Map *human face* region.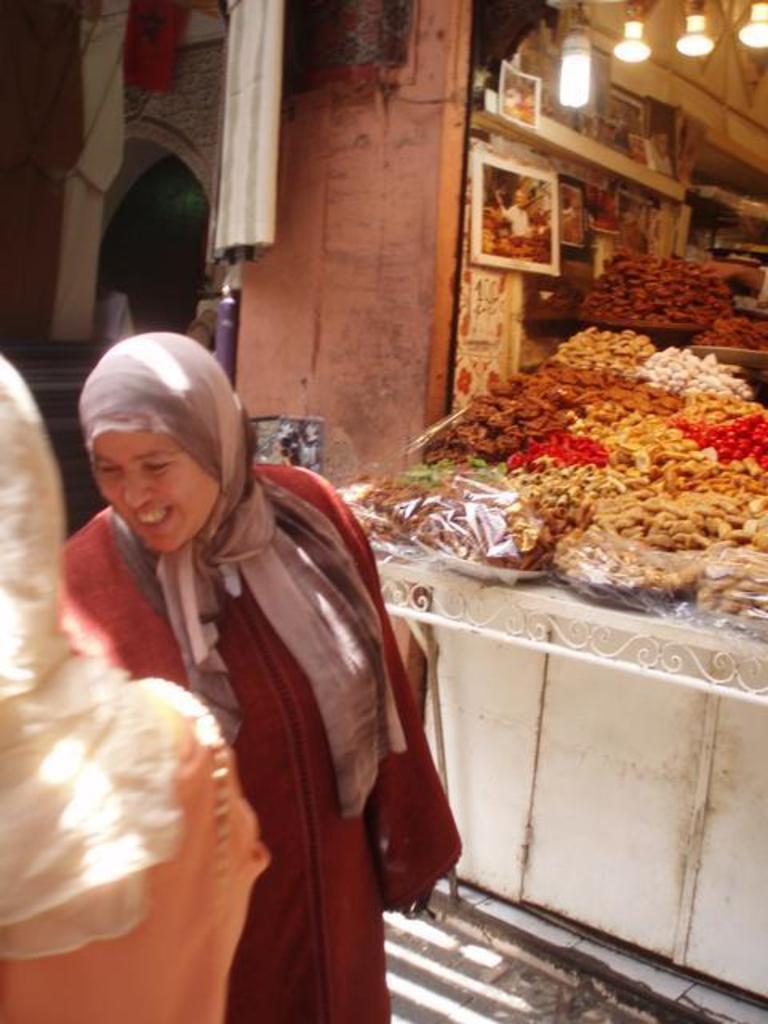
Mapped to bbox=[99, 430, 219, 557].
